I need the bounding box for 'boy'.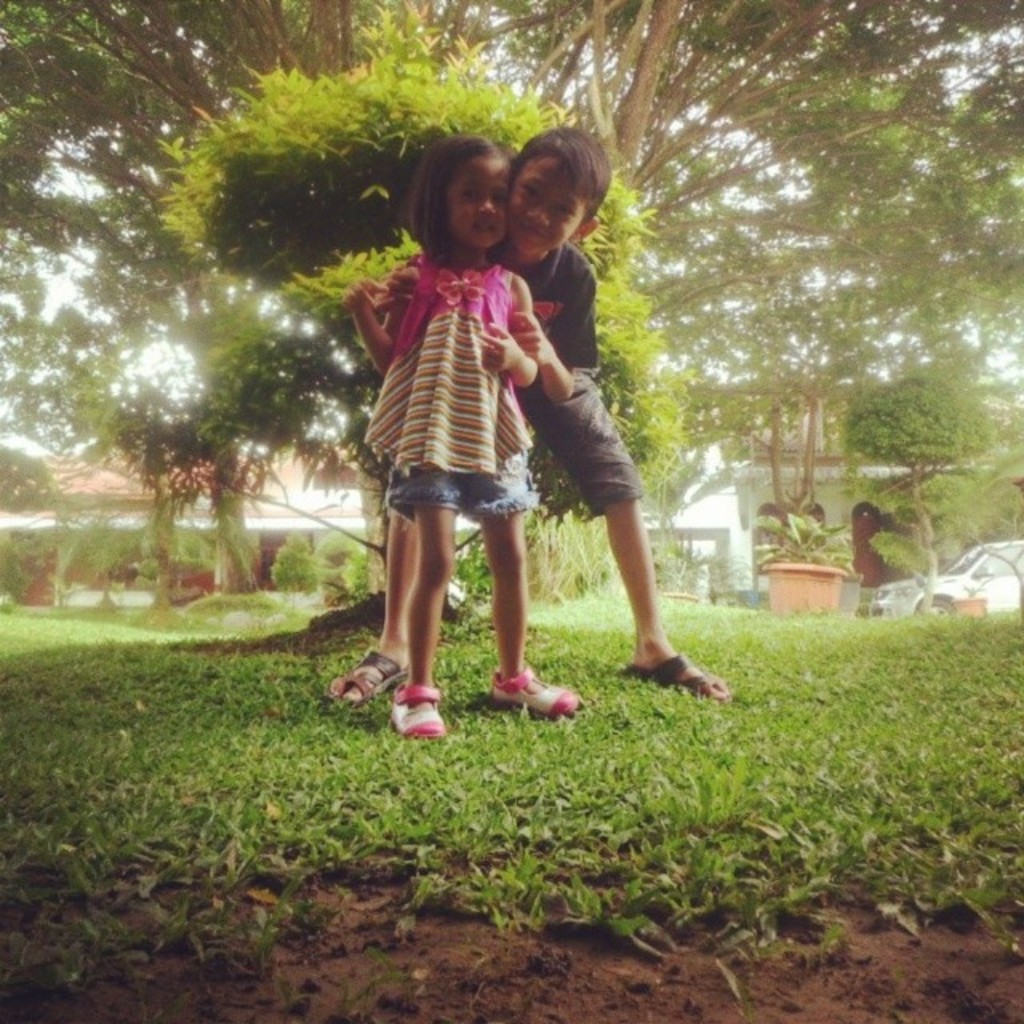
Here it is: (416,130,683,701).
